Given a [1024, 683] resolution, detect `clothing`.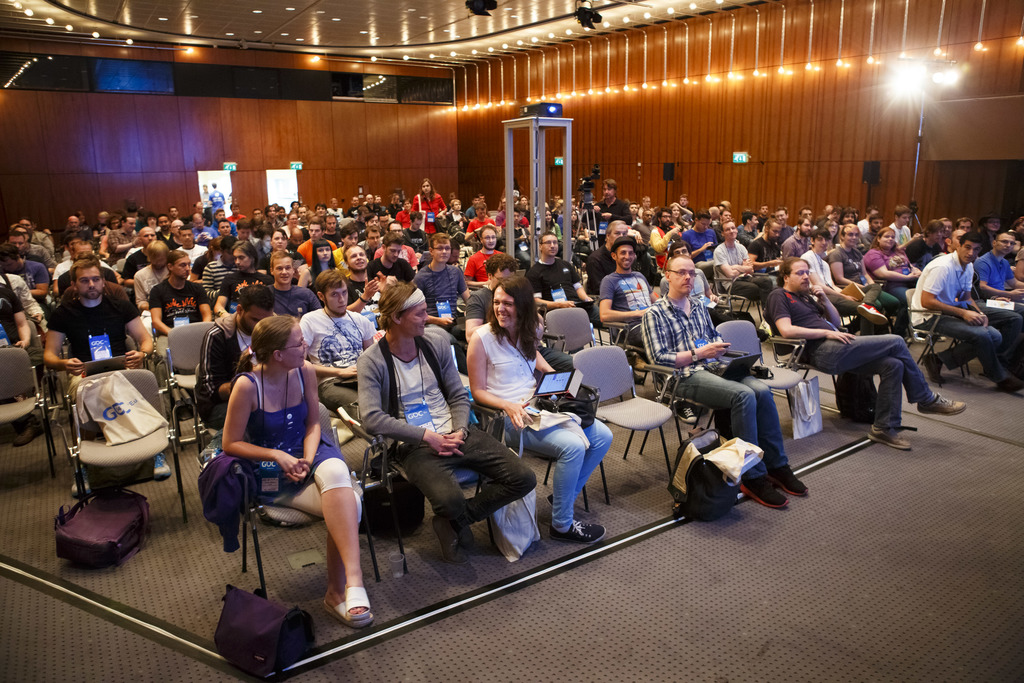
detection(594, 268, 660, 329).
